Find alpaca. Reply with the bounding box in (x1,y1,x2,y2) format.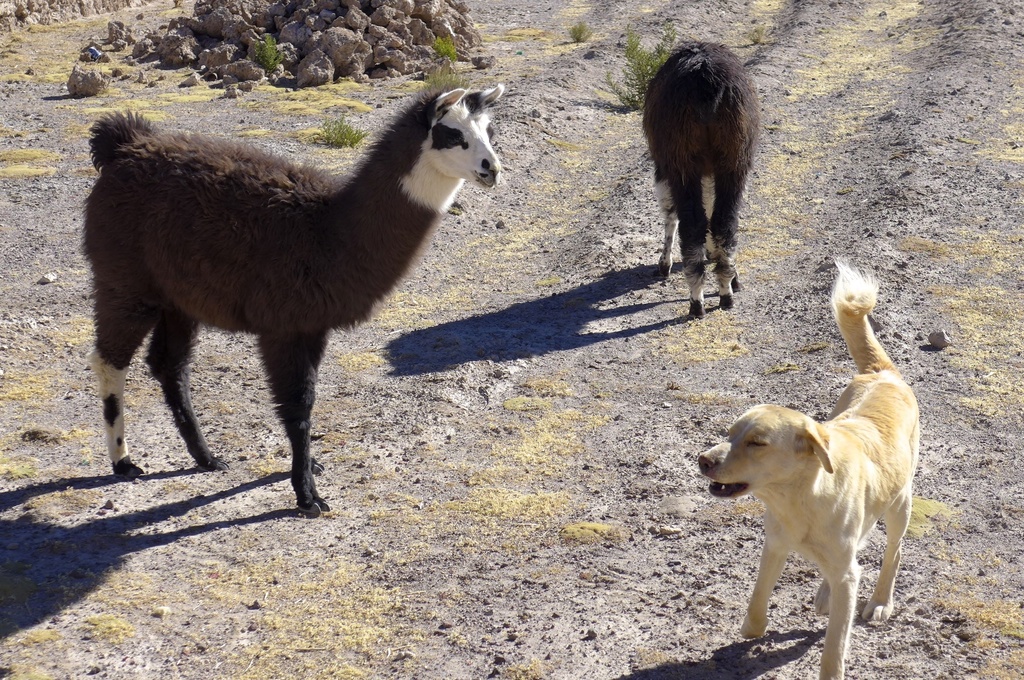
(641,35,761,318).
